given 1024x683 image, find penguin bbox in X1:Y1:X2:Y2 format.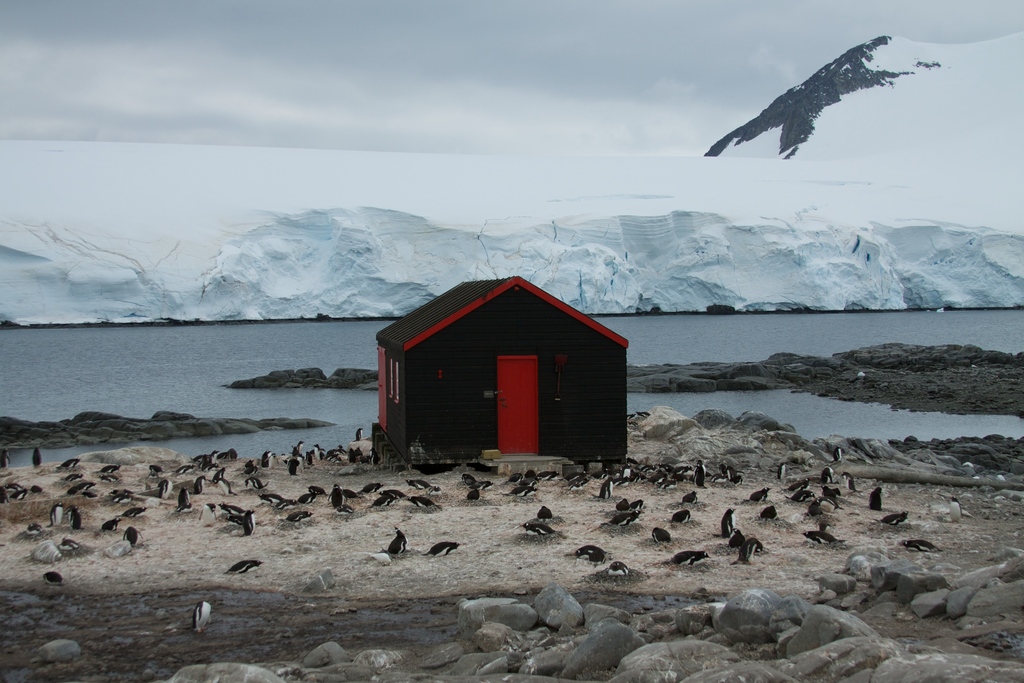
411:497:445:512.
